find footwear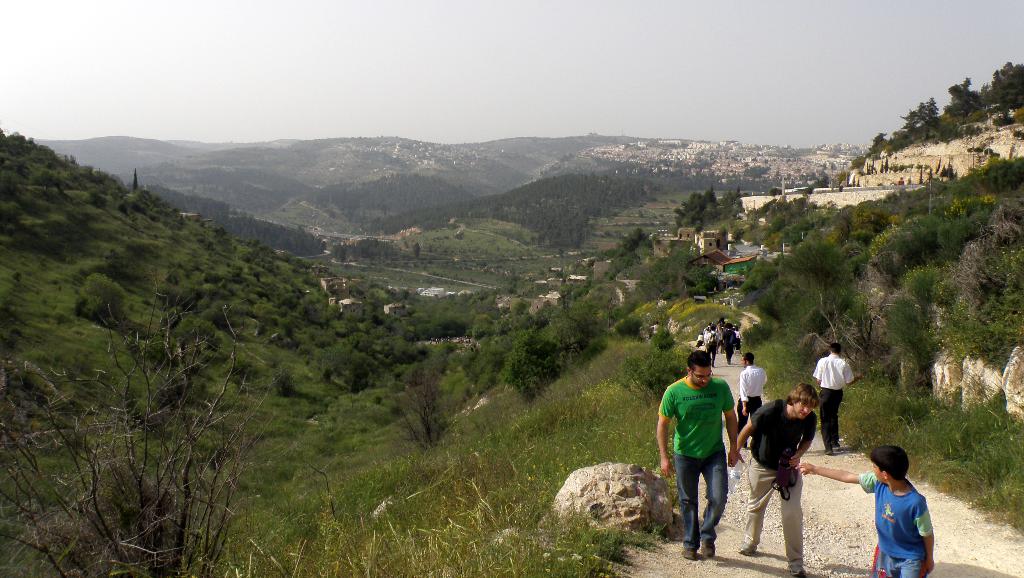
<bbox>700, 536, 716, 559</bbox>
